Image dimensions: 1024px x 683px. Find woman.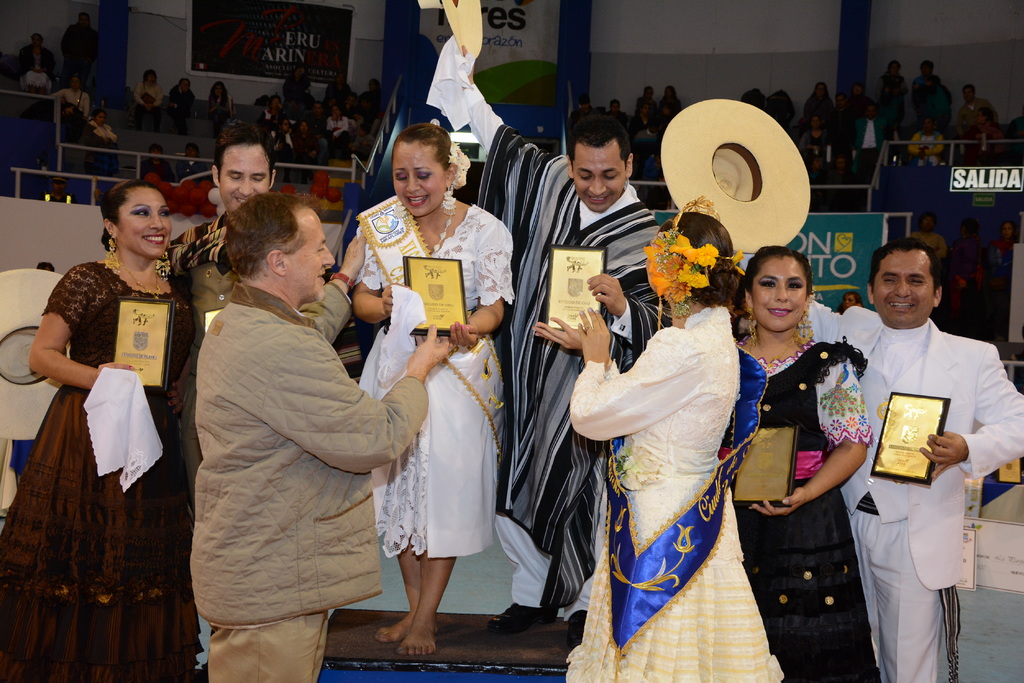
select_region(731, 240, 883, 682).
